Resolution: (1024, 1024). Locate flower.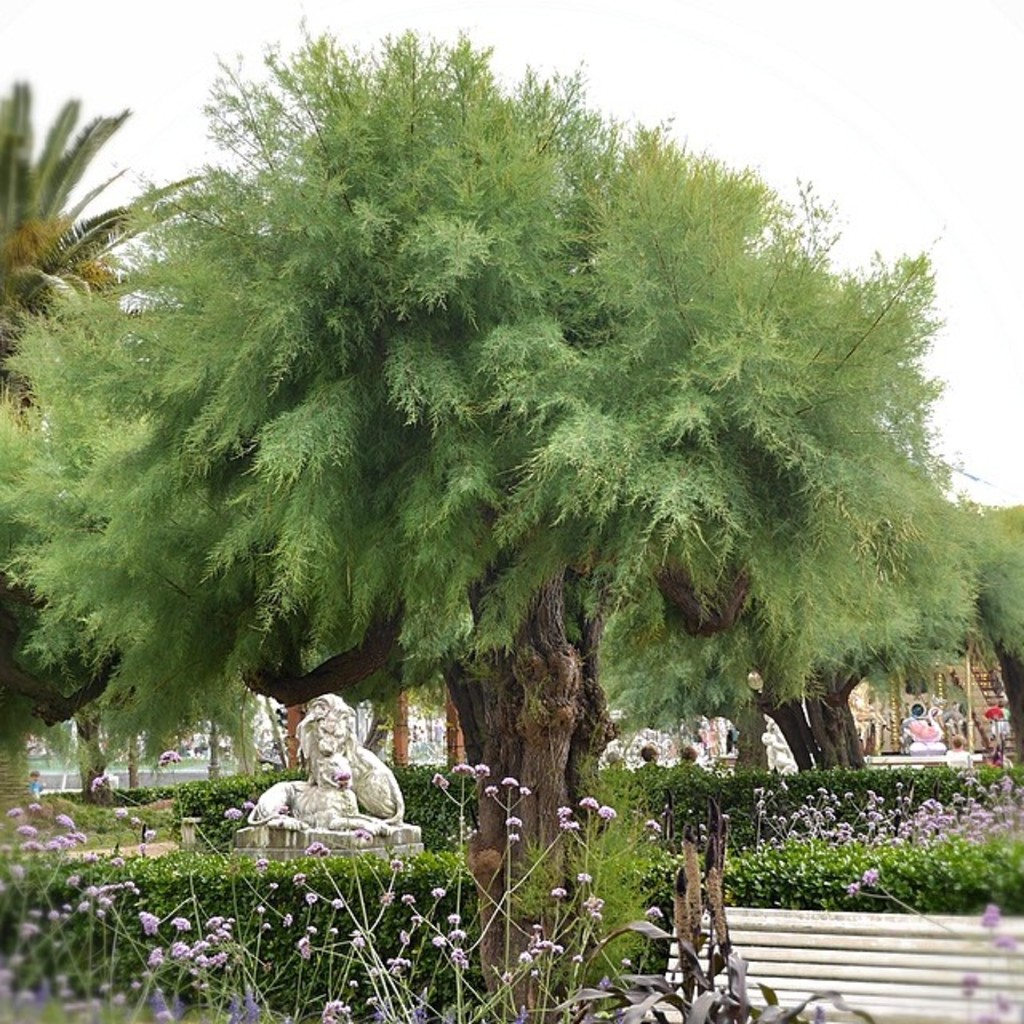
<box>0,965,18,984</box>.
